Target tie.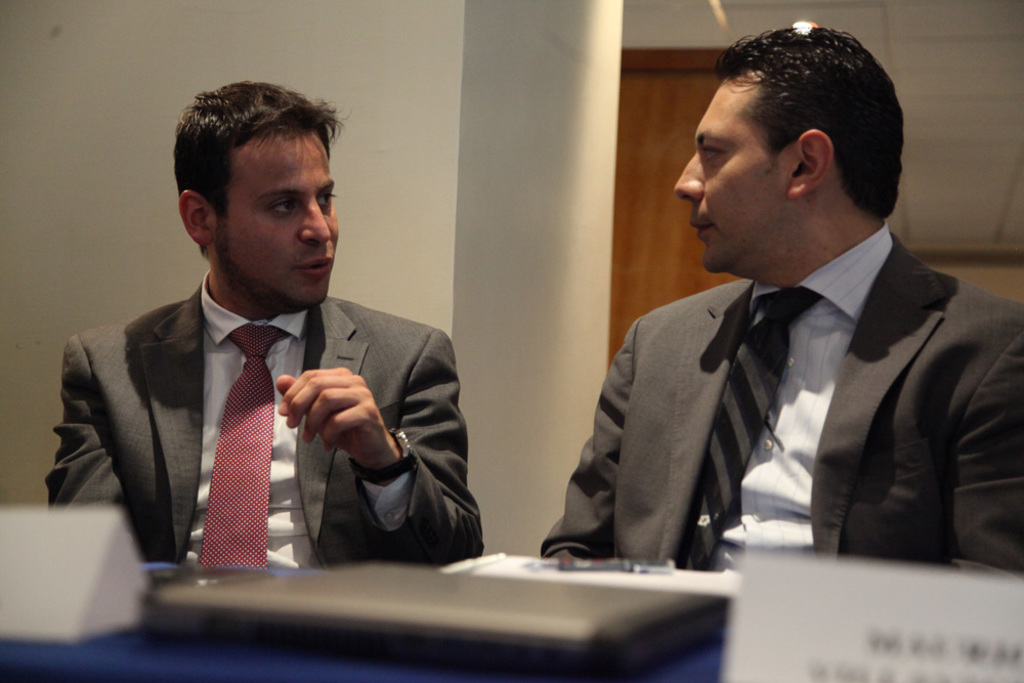
Target region: [x1=675, y1=282, x2=821, y2=575].
